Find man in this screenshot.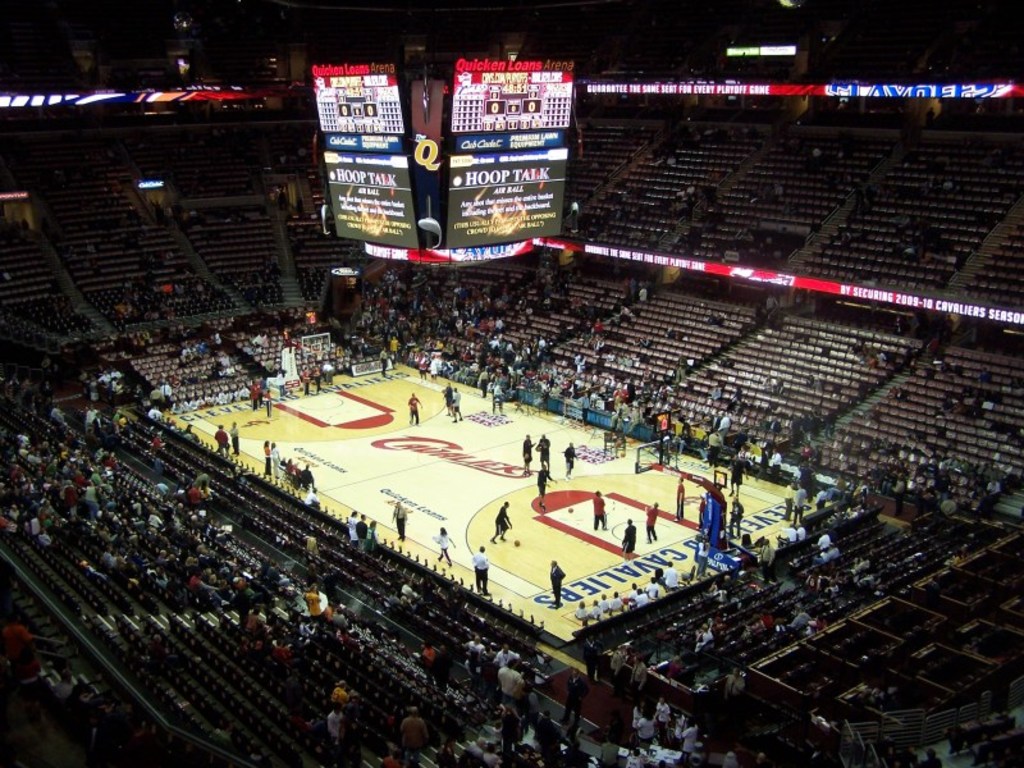
The bounding box for man is (466, 736, 484, 759).
